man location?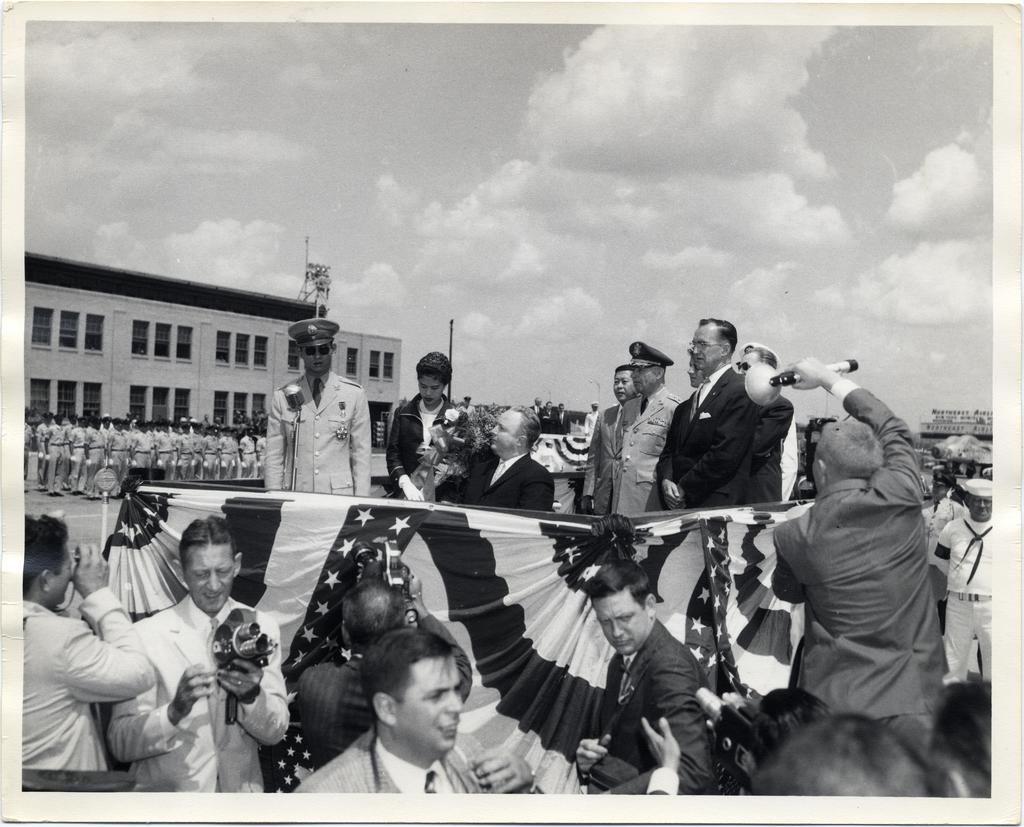
select_region(576, 555, 715, 797)
